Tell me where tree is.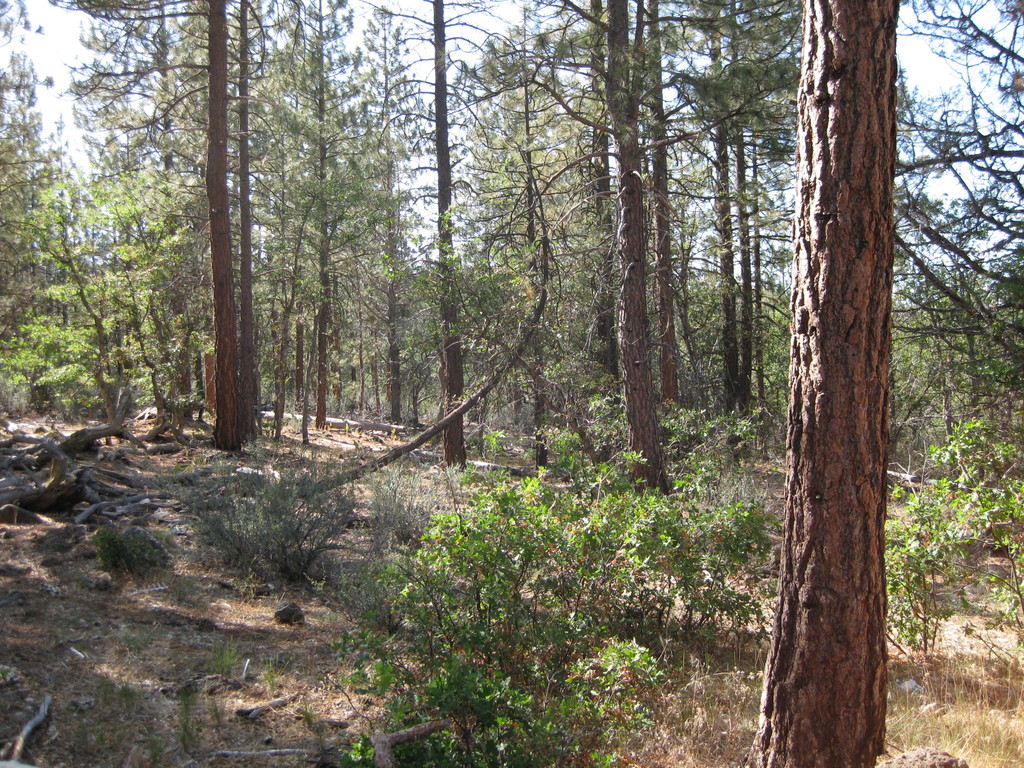
tree is at (518,0,681,490).
